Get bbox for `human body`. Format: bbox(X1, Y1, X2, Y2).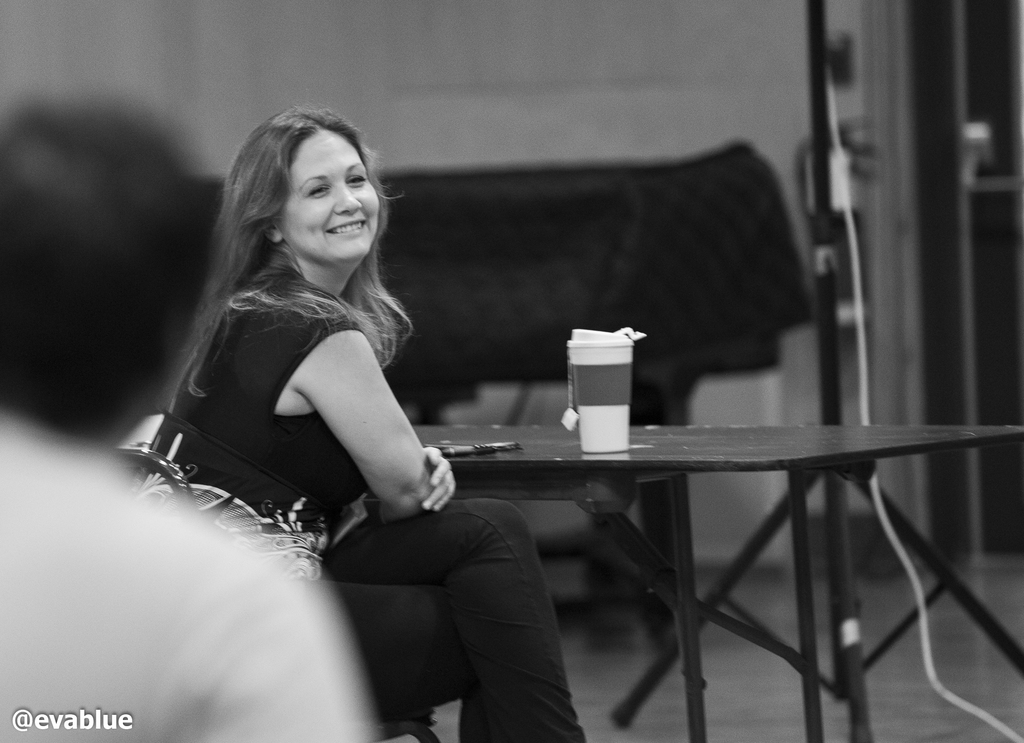
bbox(128, 108, 493, 741).
